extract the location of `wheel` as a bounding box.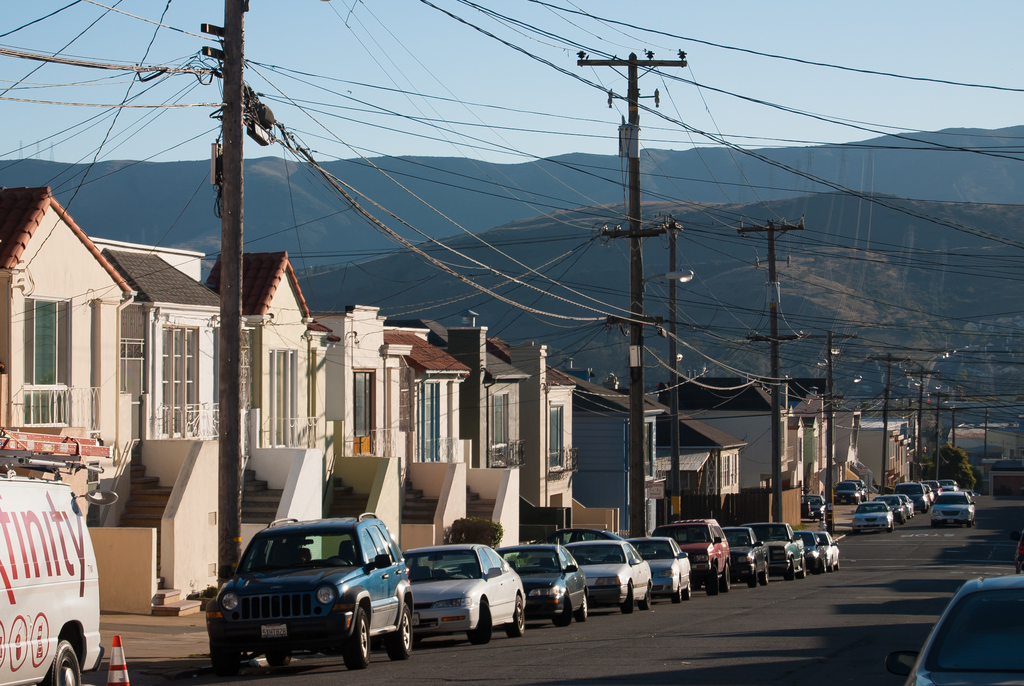
<region>817, 554, 829, 575</region>.
